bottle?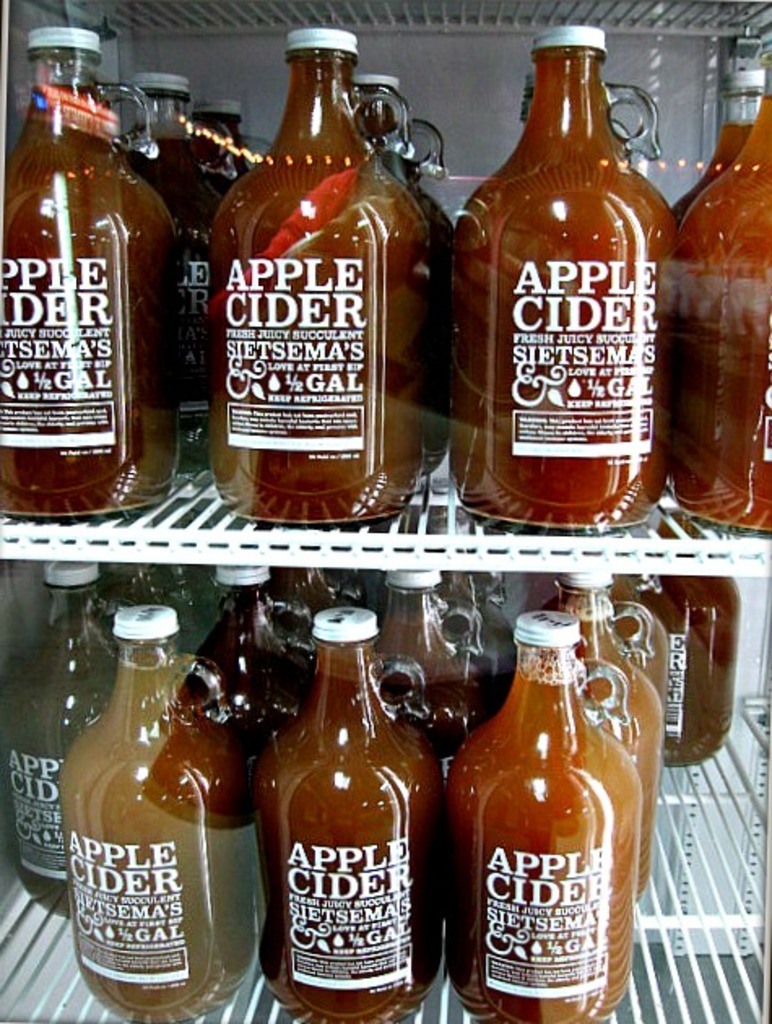
crop(55, 601, 260, 1022)
